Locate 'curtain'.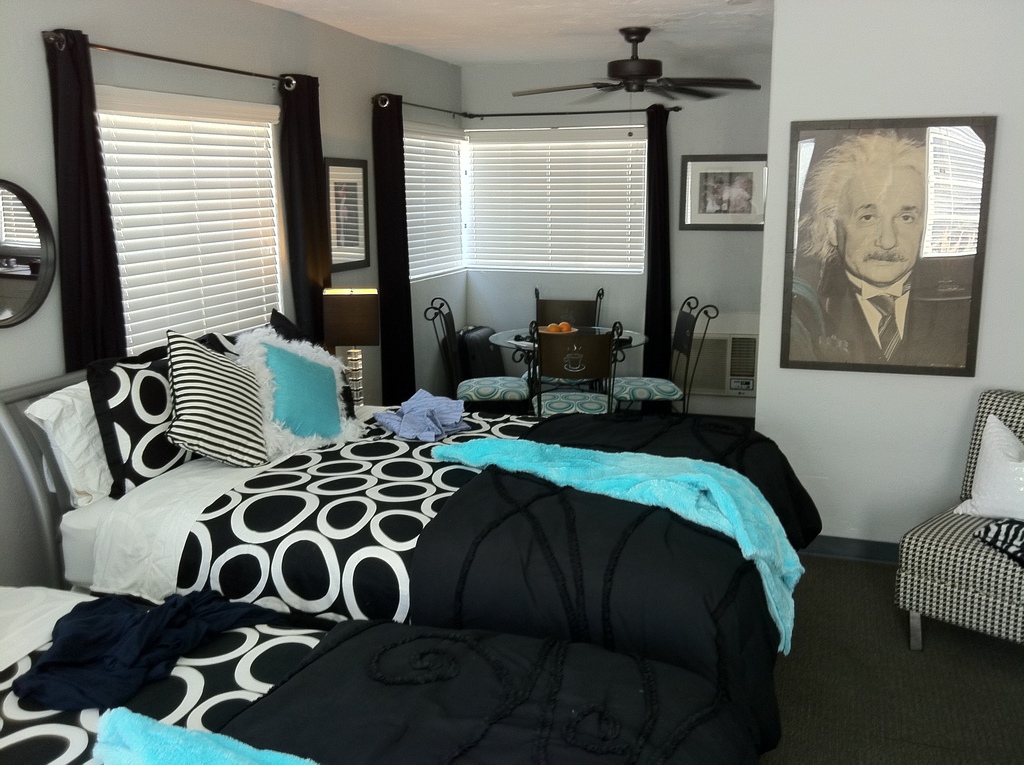
Bounding box: (x1=279, y1=73, x2=333, y2=352).
